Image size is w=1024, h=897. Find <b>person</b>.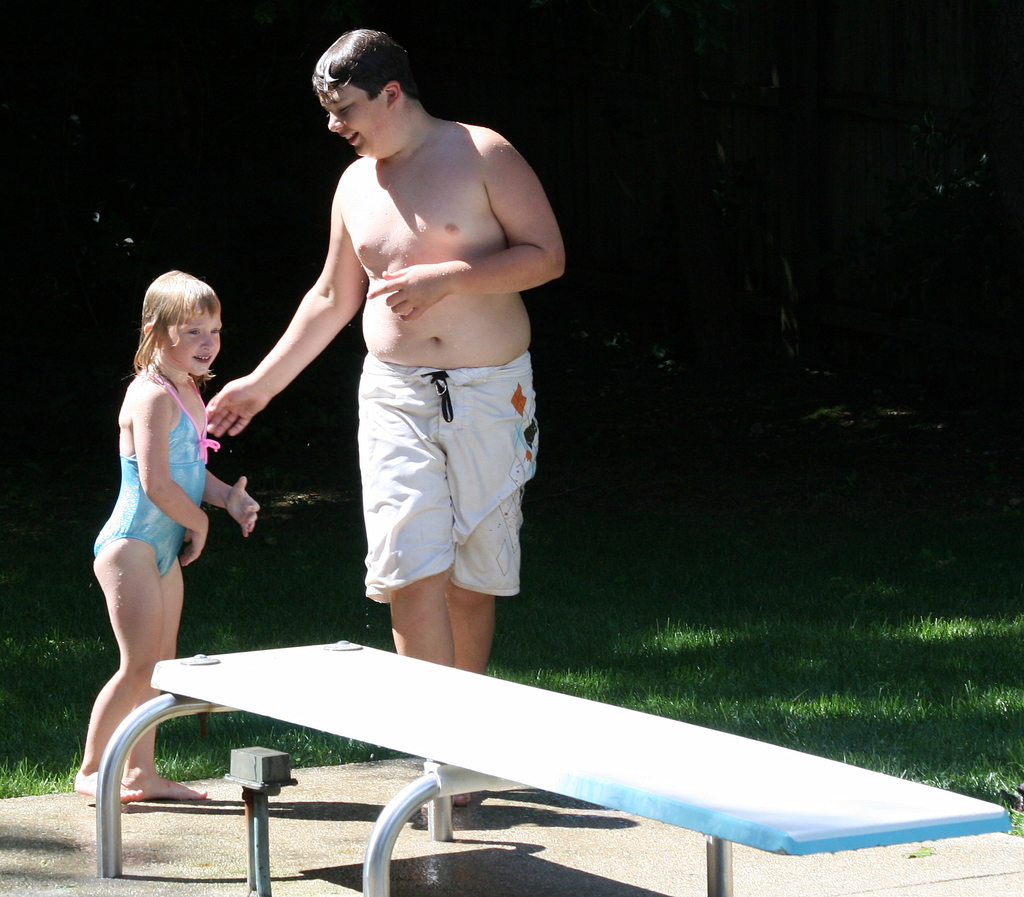
left=81, top=229, right=250, bottom=793.
